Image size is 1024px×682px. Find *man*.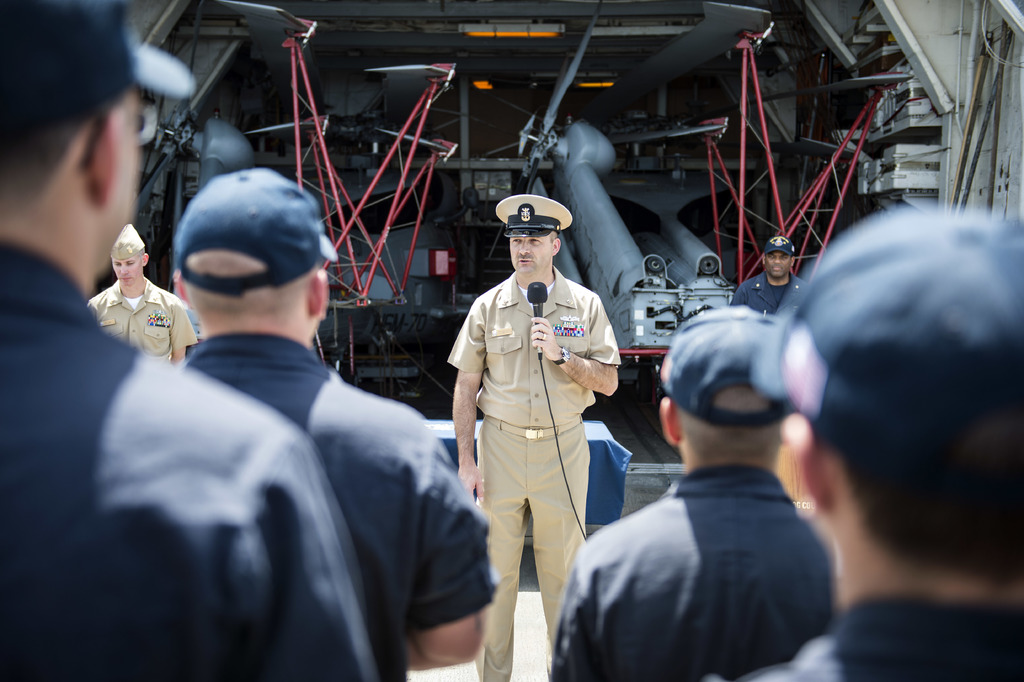
[728,237,825,318].
